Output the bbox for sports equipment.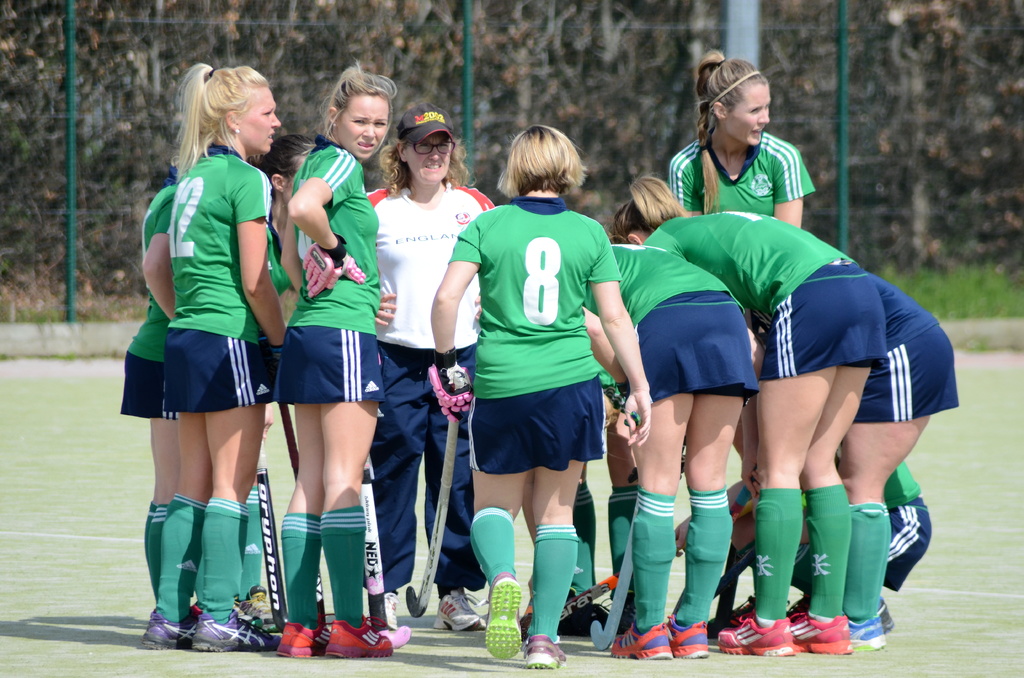
select_region(371, 590, 400, 629).
